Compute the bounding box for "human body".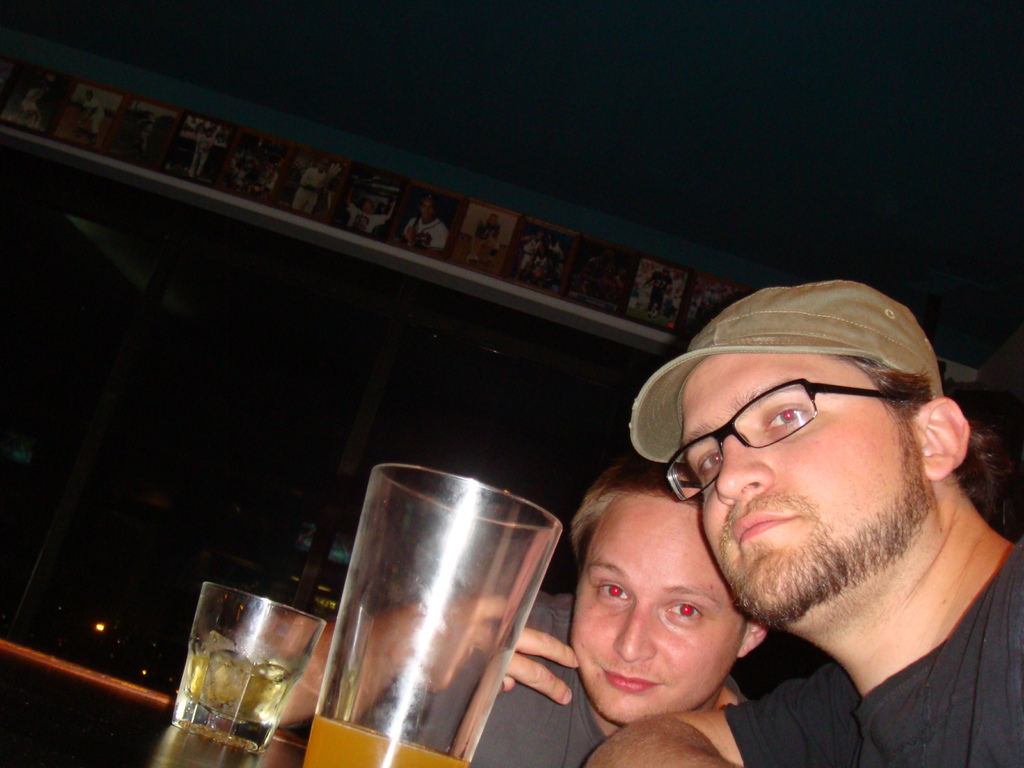
crop(340, 186, 396, 233).
